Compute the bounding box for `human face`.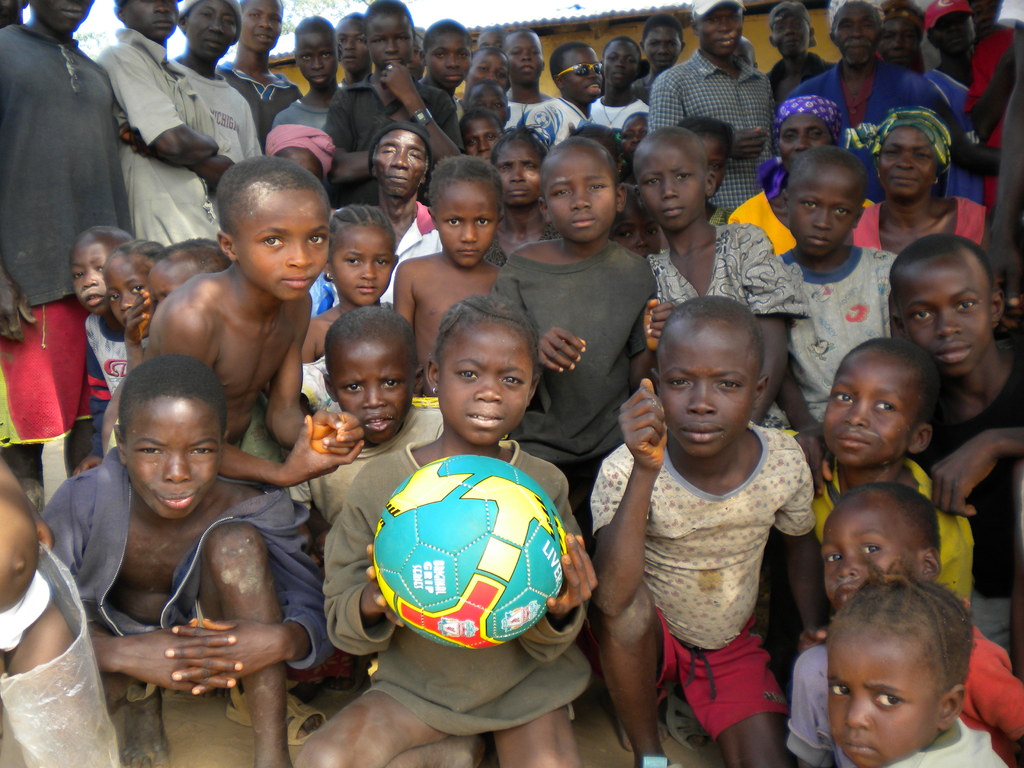
[296, 24, 329, 86].
